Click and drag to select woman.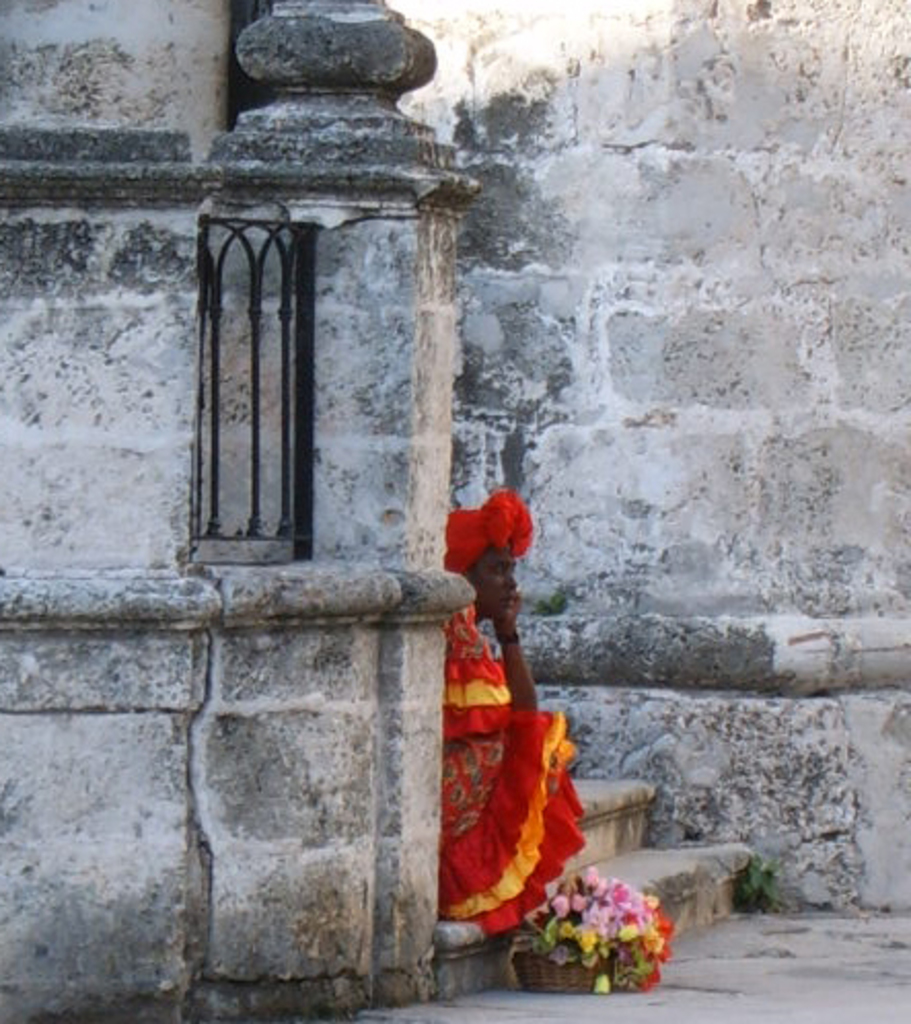
Selection: 420/456/574/864.
